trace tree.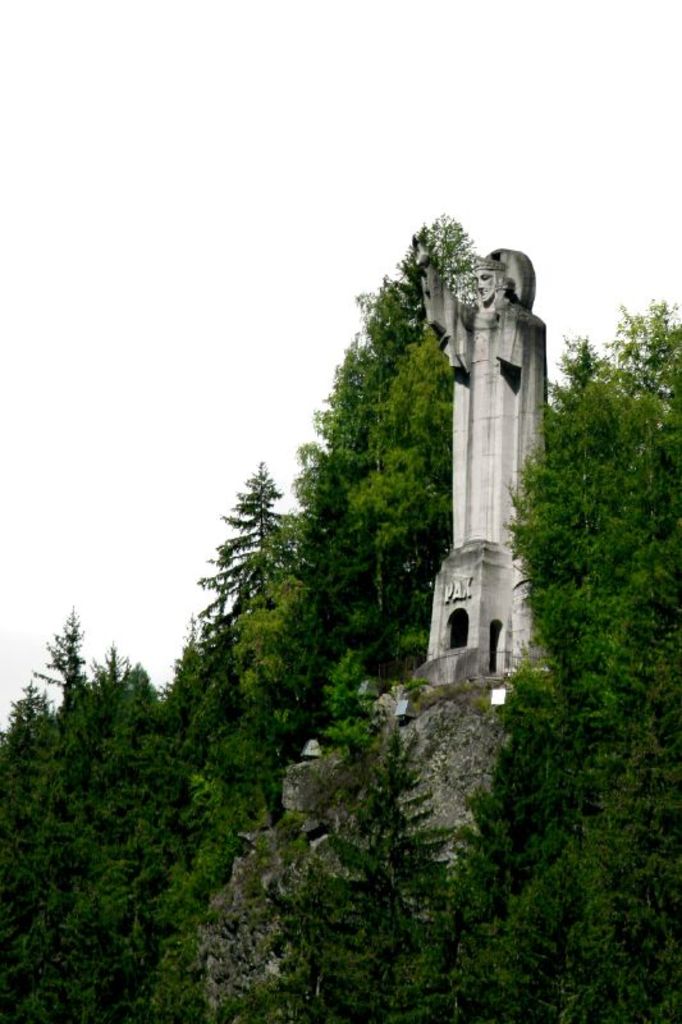
Traced to (x1=24, y1=614, x2=84, y2=724).
